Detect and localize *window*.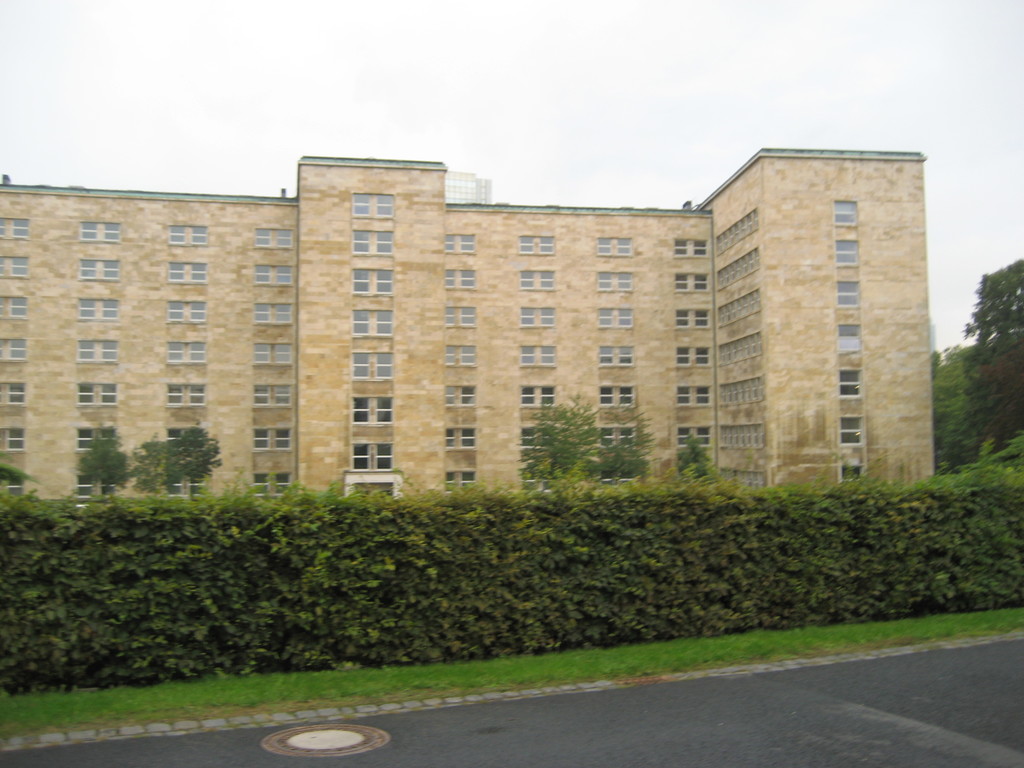
Localized at bbox=(253, 342, 292, 360).
